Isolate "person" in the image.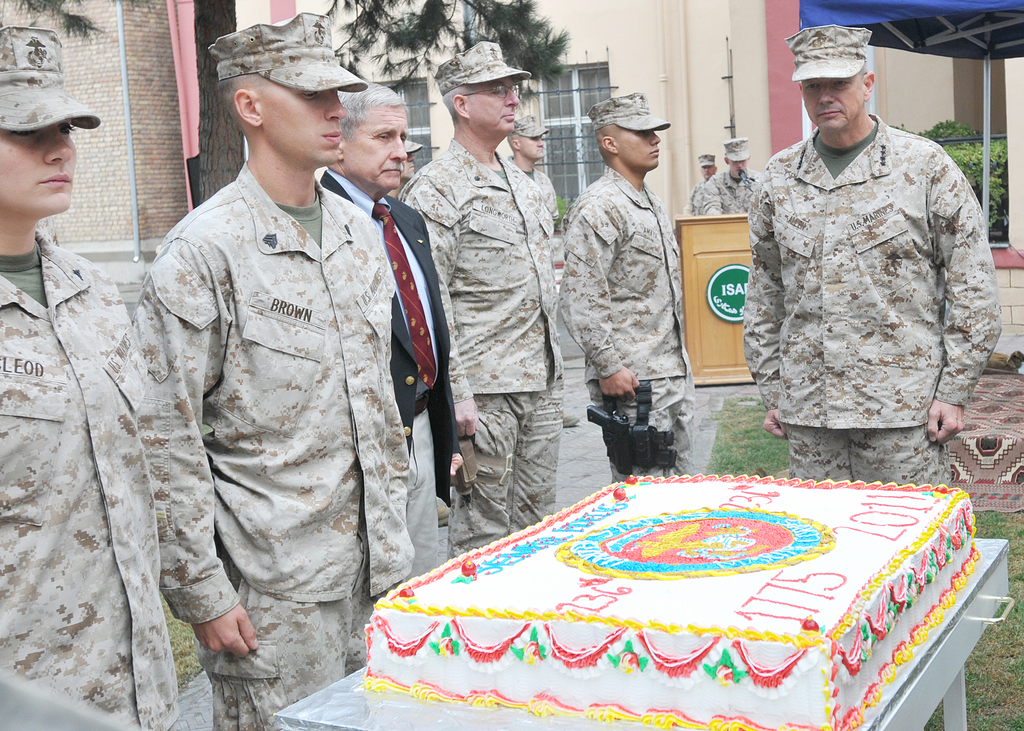
Isolated region: select_region(745, 26, 1001, 484).
